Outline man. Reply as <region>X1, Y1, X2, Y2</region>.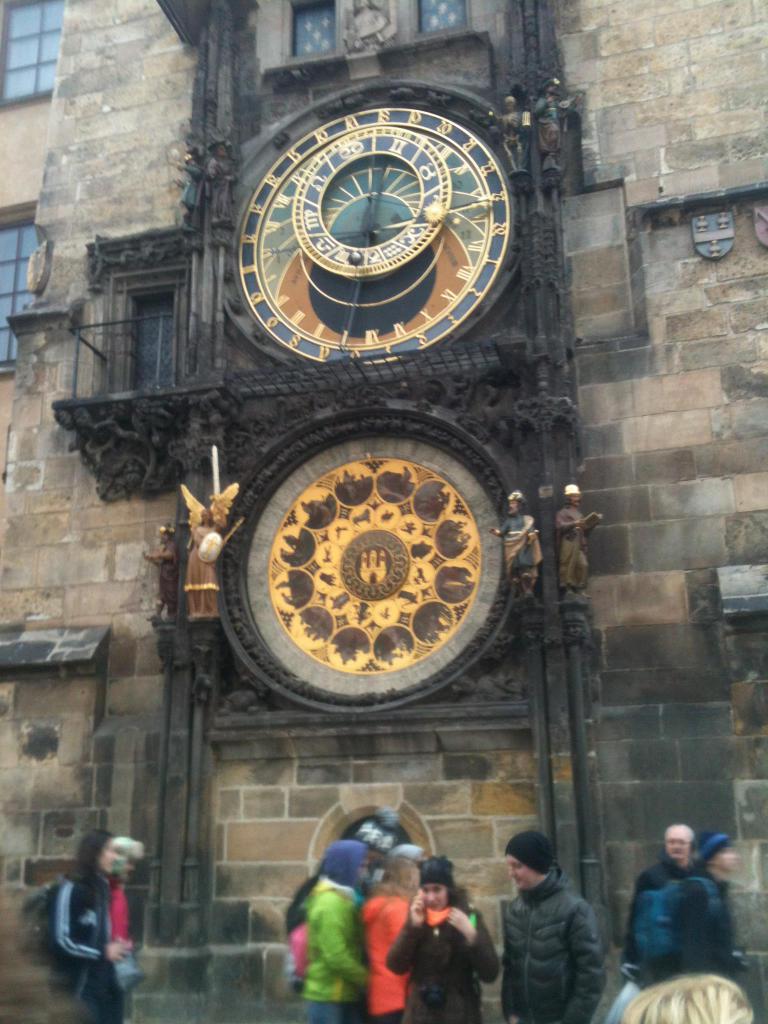
<region>490, 833, 631, 1023</region>.
